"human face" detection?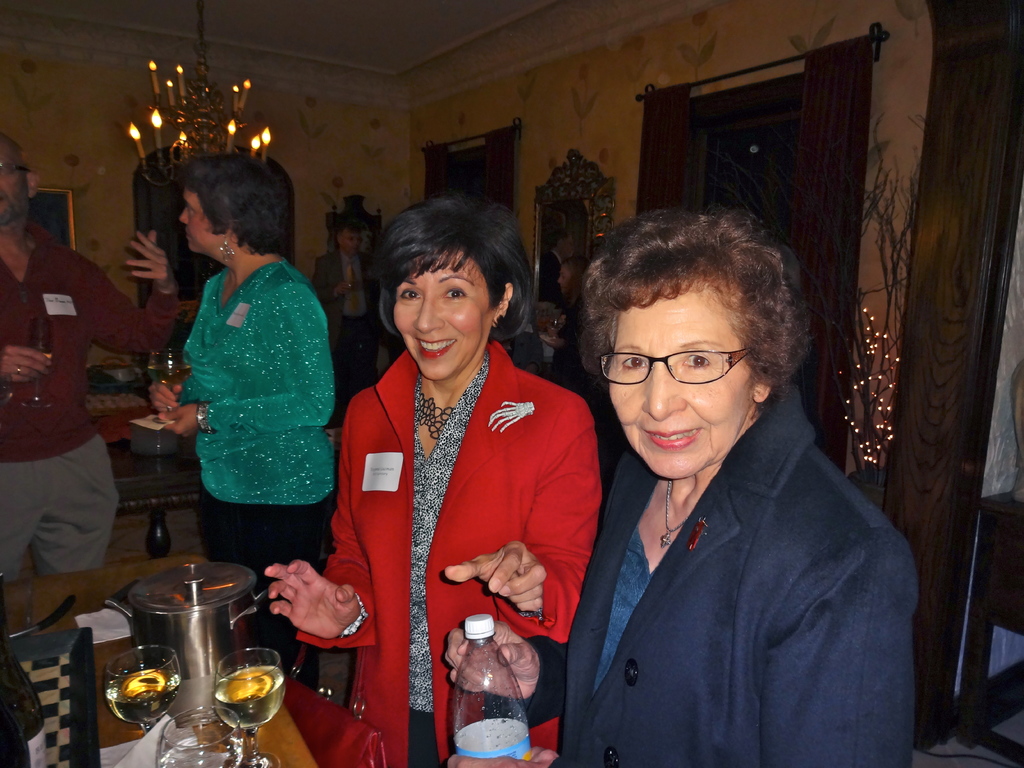
locate(0, 144, 28, 225)
